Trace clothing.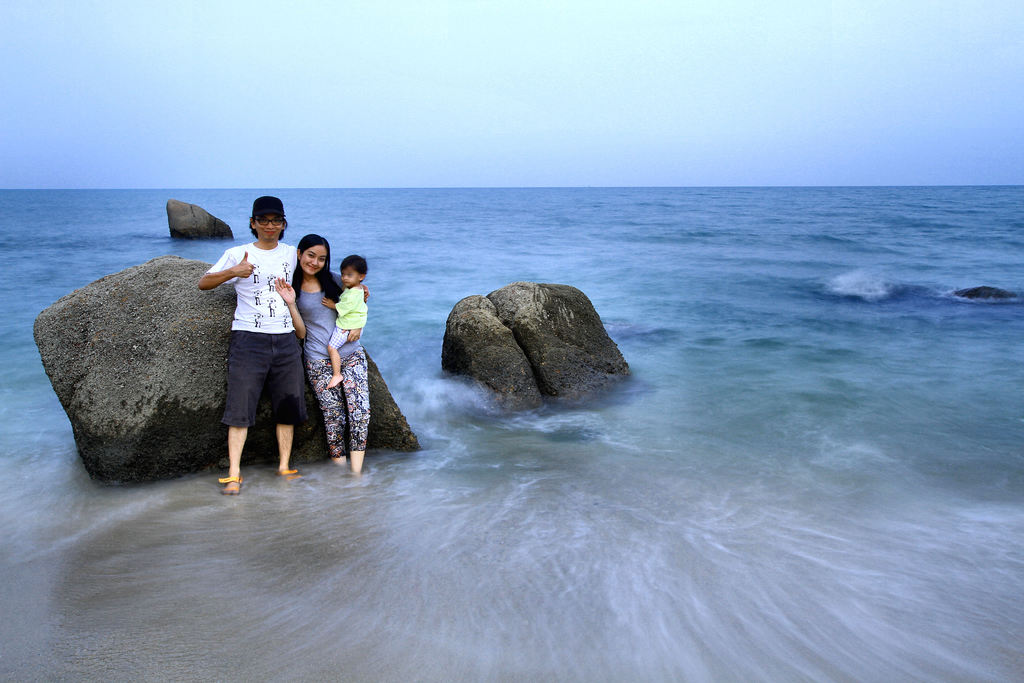
Traced to 330, 281, 367, 349.
